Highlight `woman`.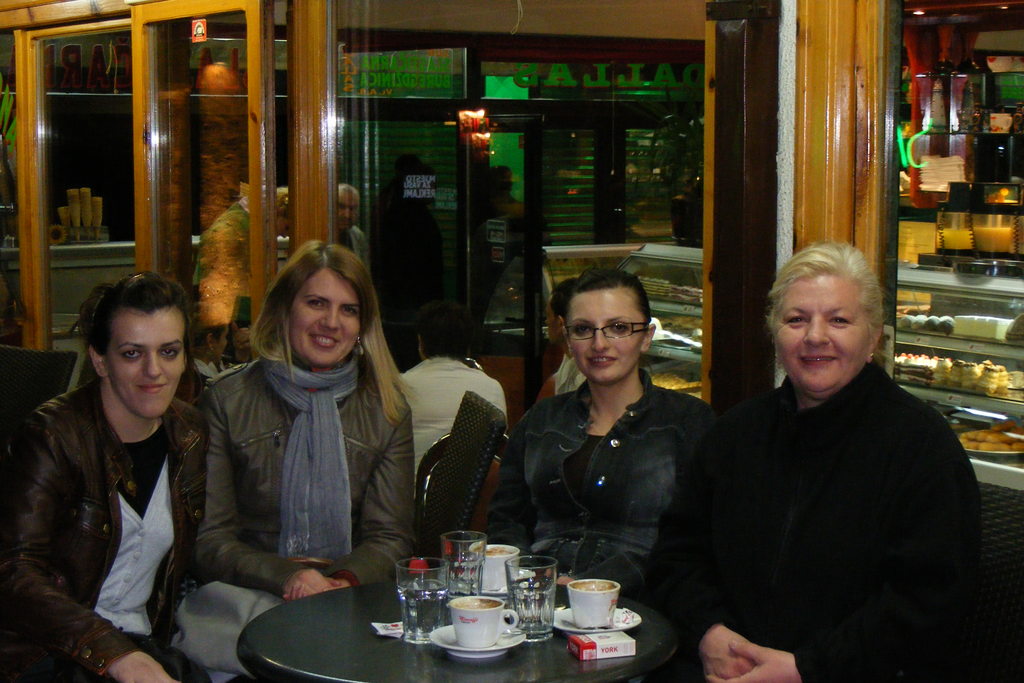
Highlighted region: x1=394, y1=299, x2=507, y2=511.
